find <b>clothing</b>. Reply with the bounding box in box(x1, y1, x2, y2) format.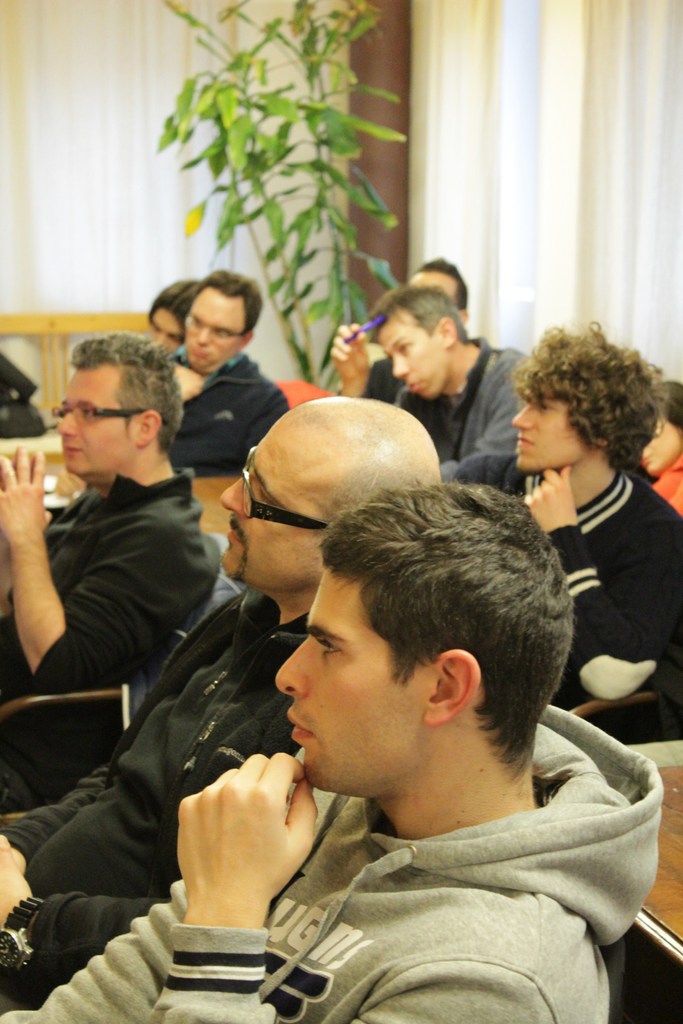
box(165, 351, 295, 477).
